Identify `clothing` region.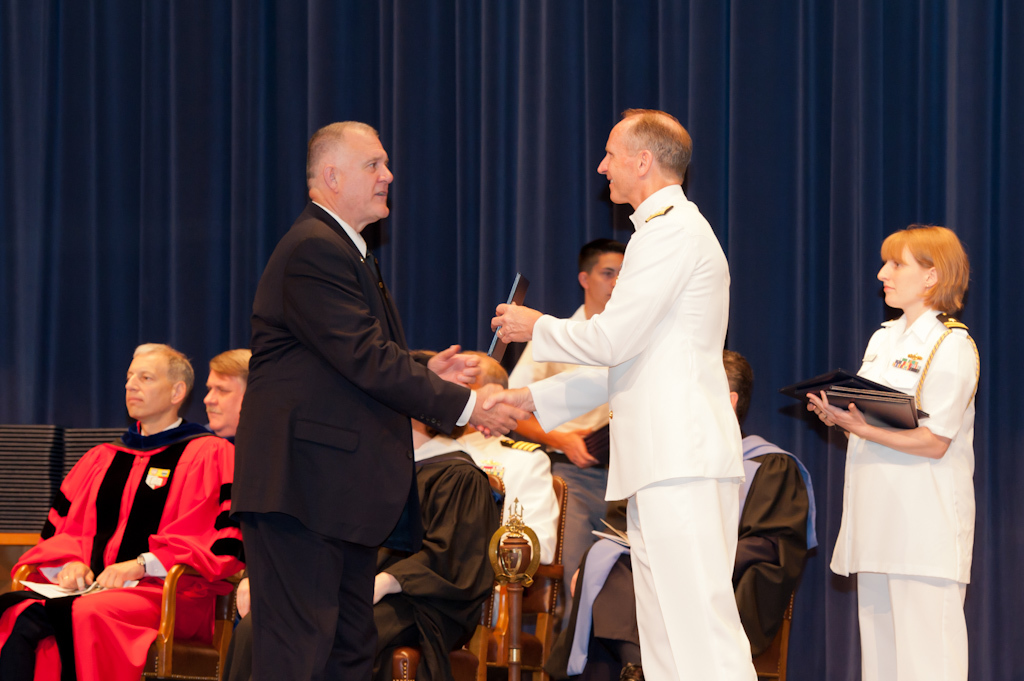
Region: 817 309 969 680.
